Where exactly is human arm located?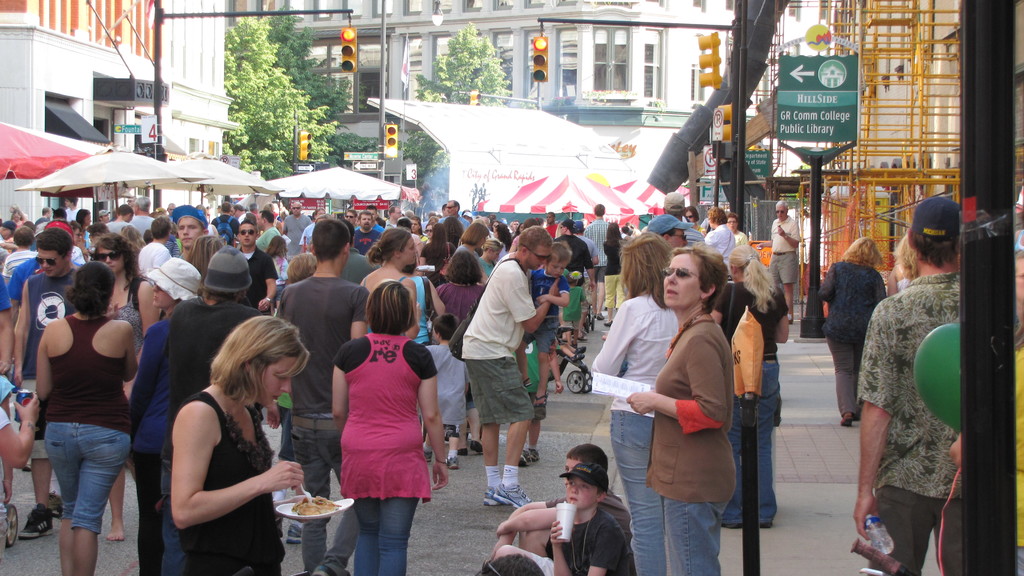
Its bounding box is 157, 405, 294, 542.
